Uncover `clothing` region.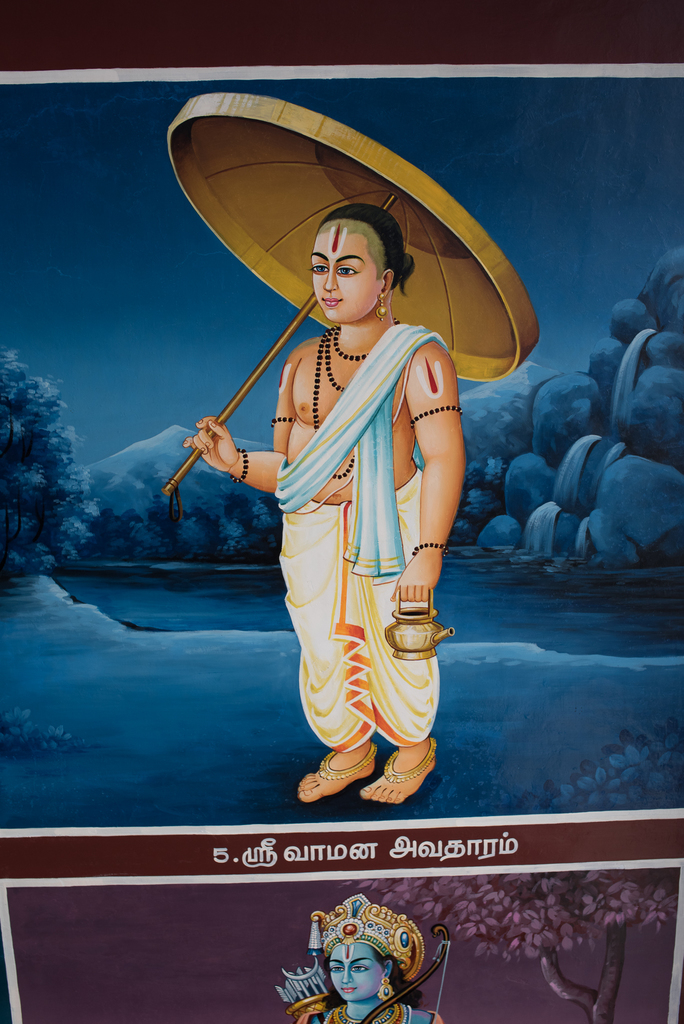
Uncovered: x1=229 y1=296 x2=460 y2=780.
